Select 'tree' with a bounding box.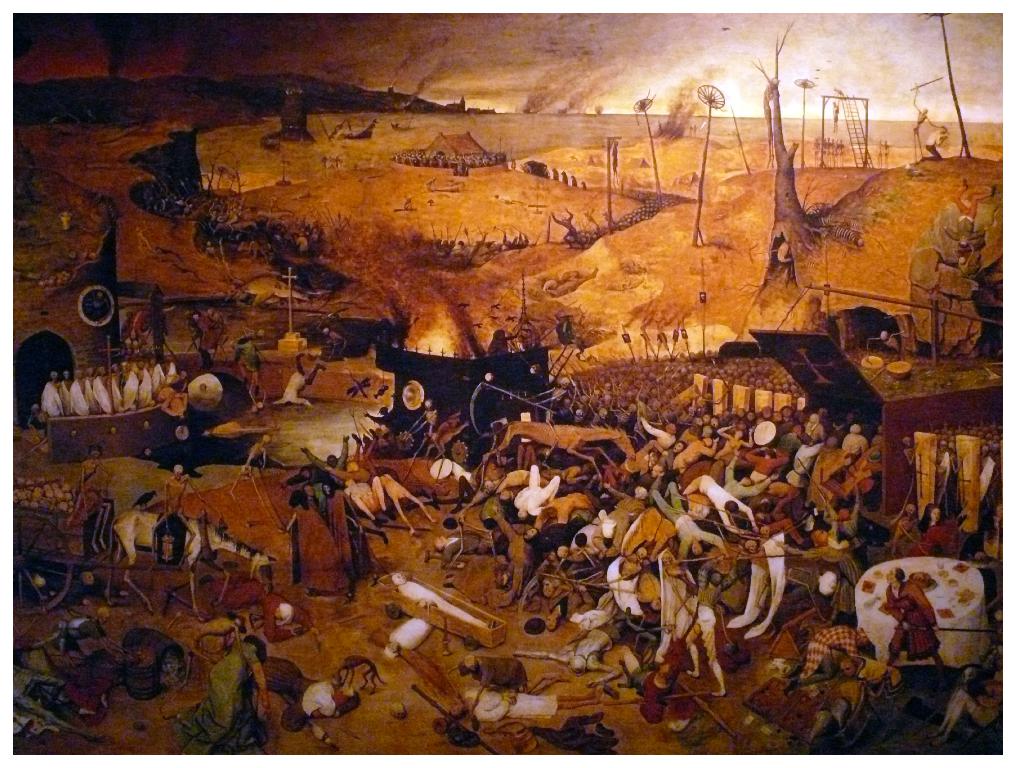
box(741, 19, 885, 342).
